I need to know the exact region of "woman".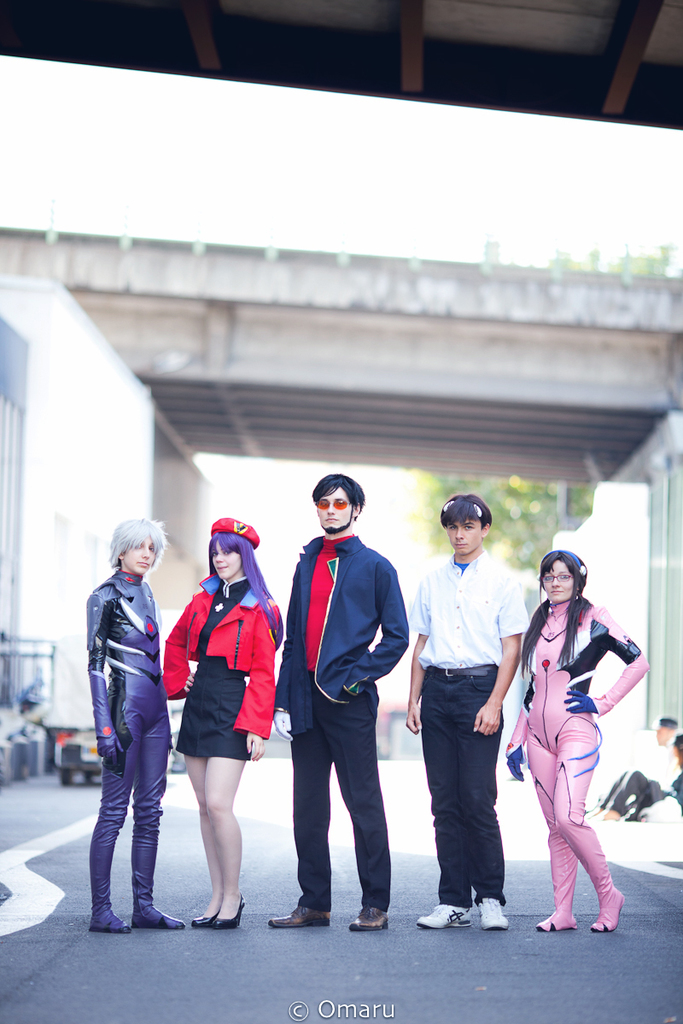
Region: pyautogui.locateOnScreen(160, 527, 277, 906).
